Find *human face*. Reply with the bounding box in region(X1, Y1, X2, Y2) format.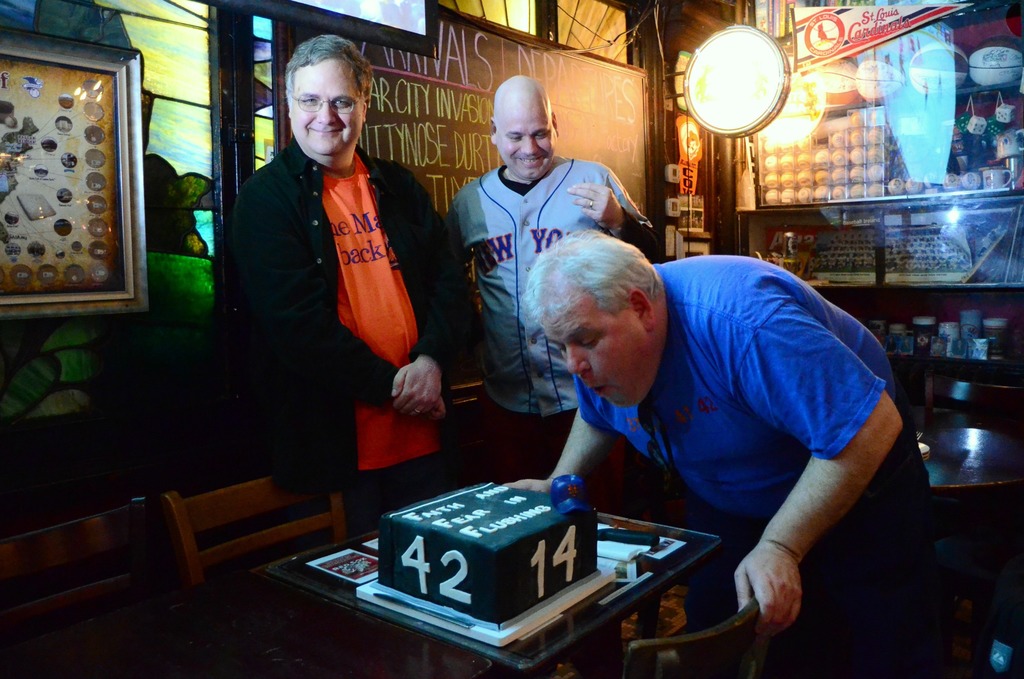
region(542, 282, 651, 413).
